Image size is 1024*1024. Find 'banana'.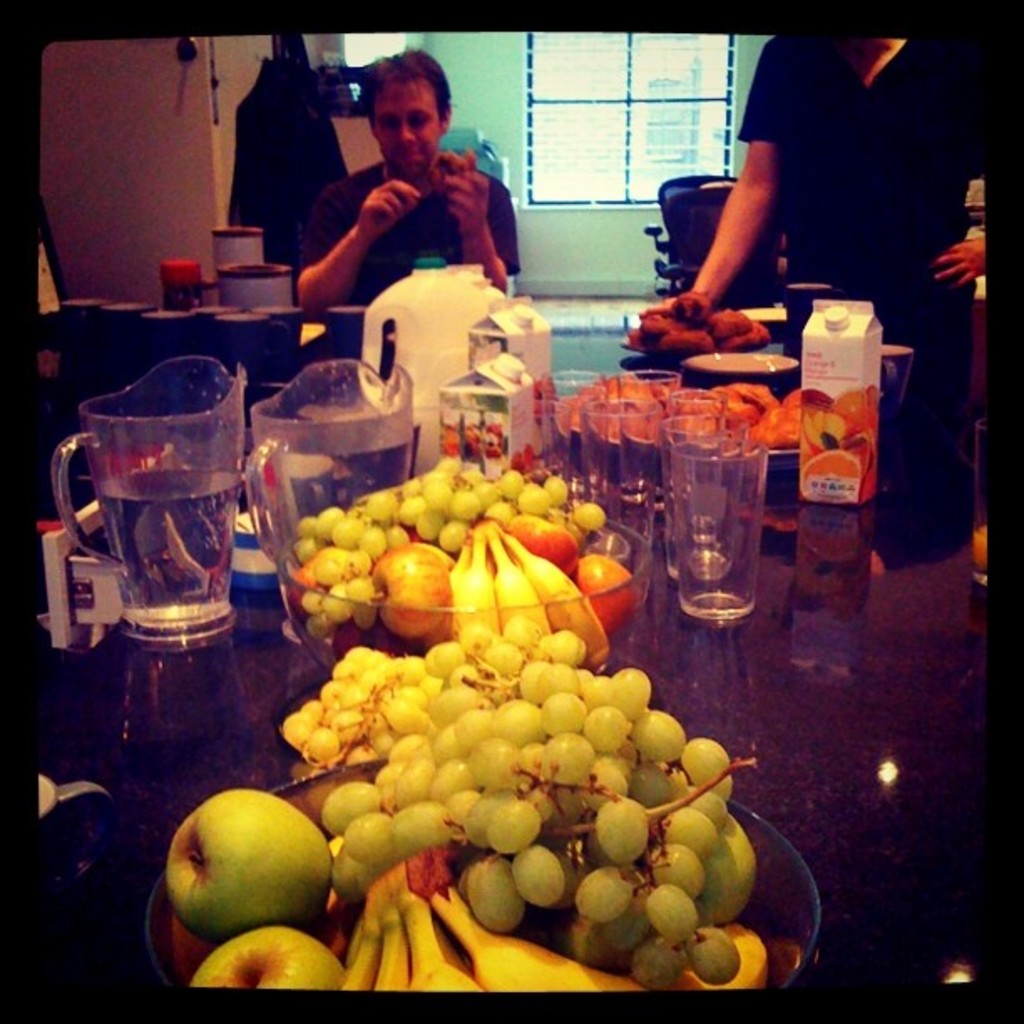
338/937/373/989.
